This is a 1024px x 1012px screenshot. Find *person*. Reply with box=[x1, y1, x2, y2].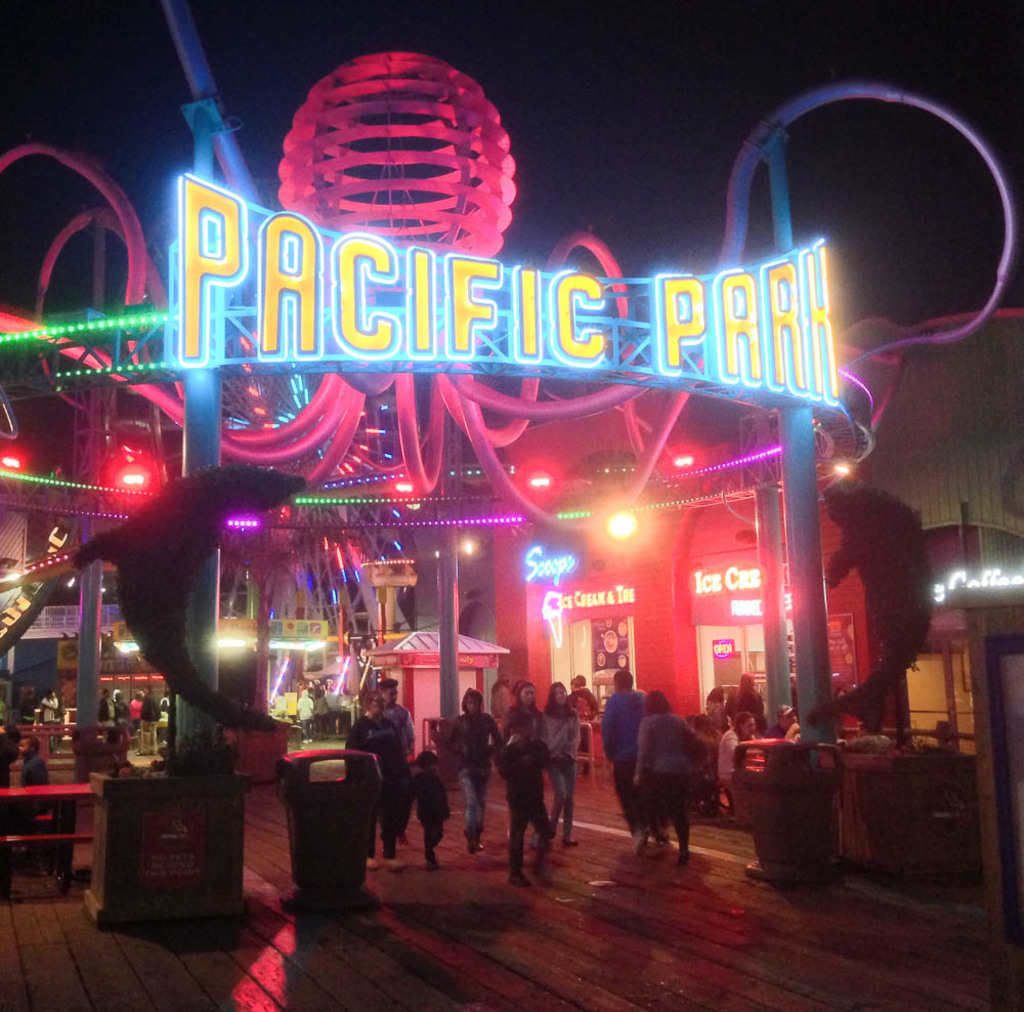
box=[486, 677, 516, 746].
